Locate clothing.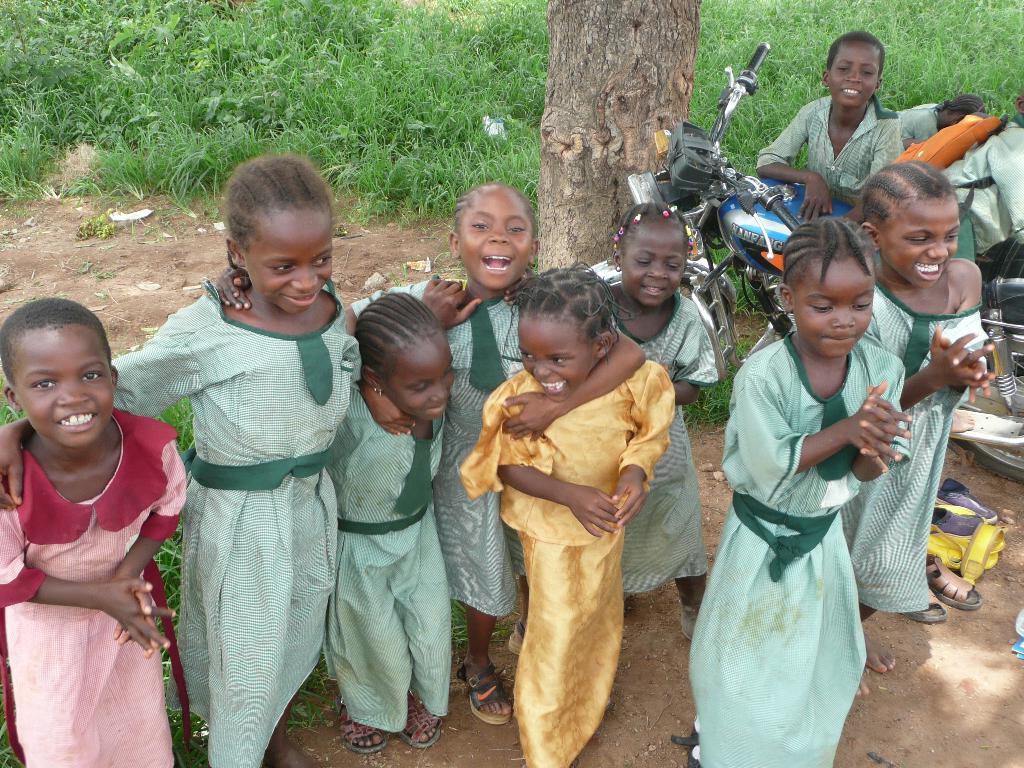
Bounding box: bbox=[602, 278, 715, 600].
